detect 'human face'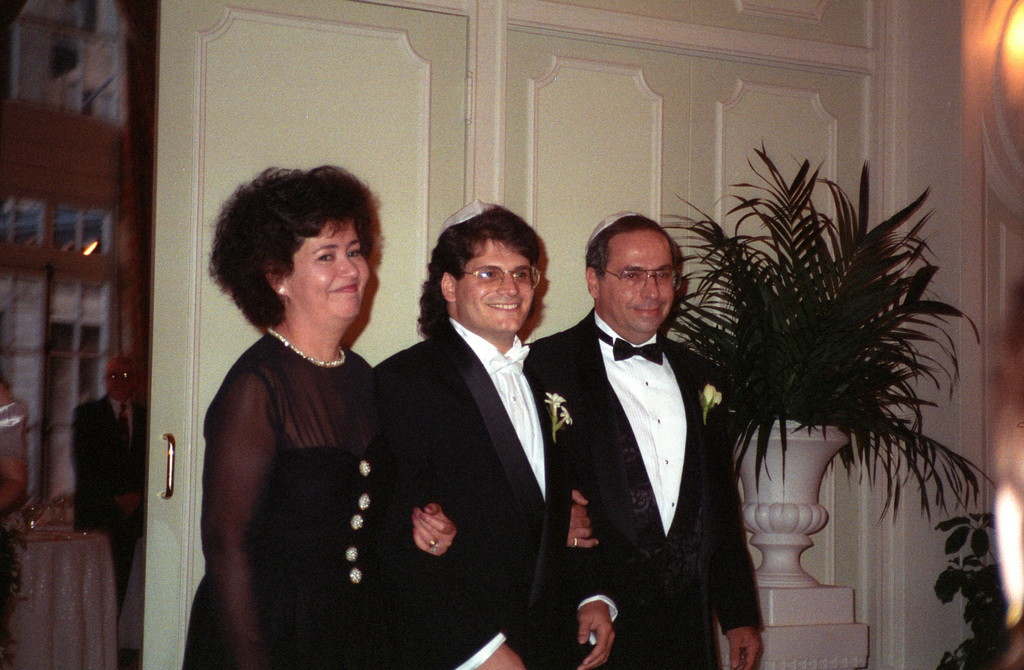
[291,223,371,324]
